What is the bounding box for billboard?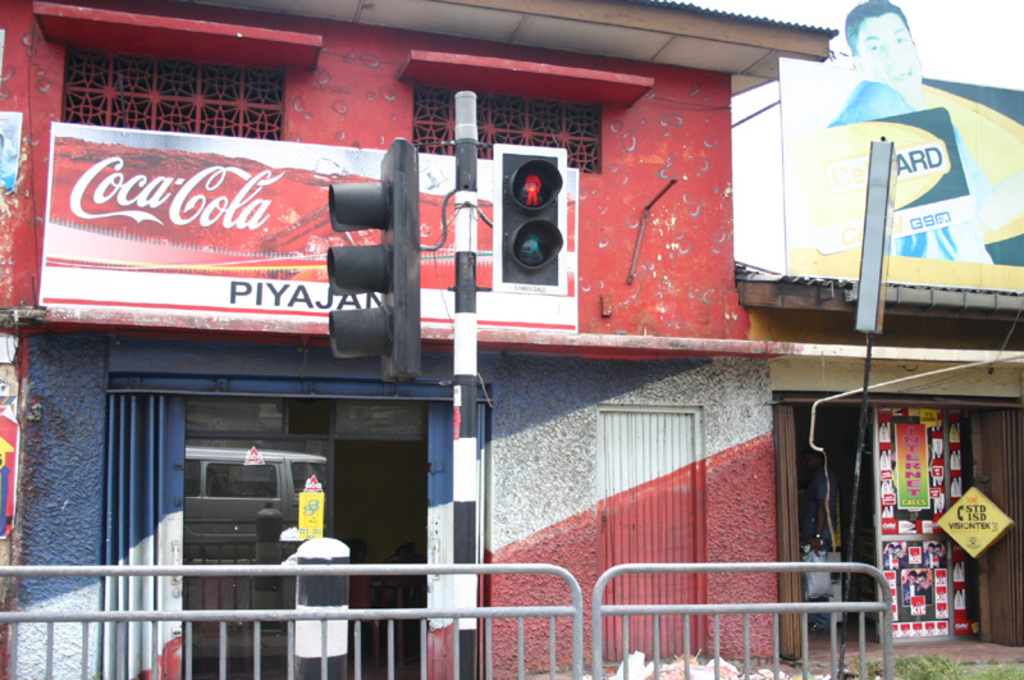
(45,125,571,334).
